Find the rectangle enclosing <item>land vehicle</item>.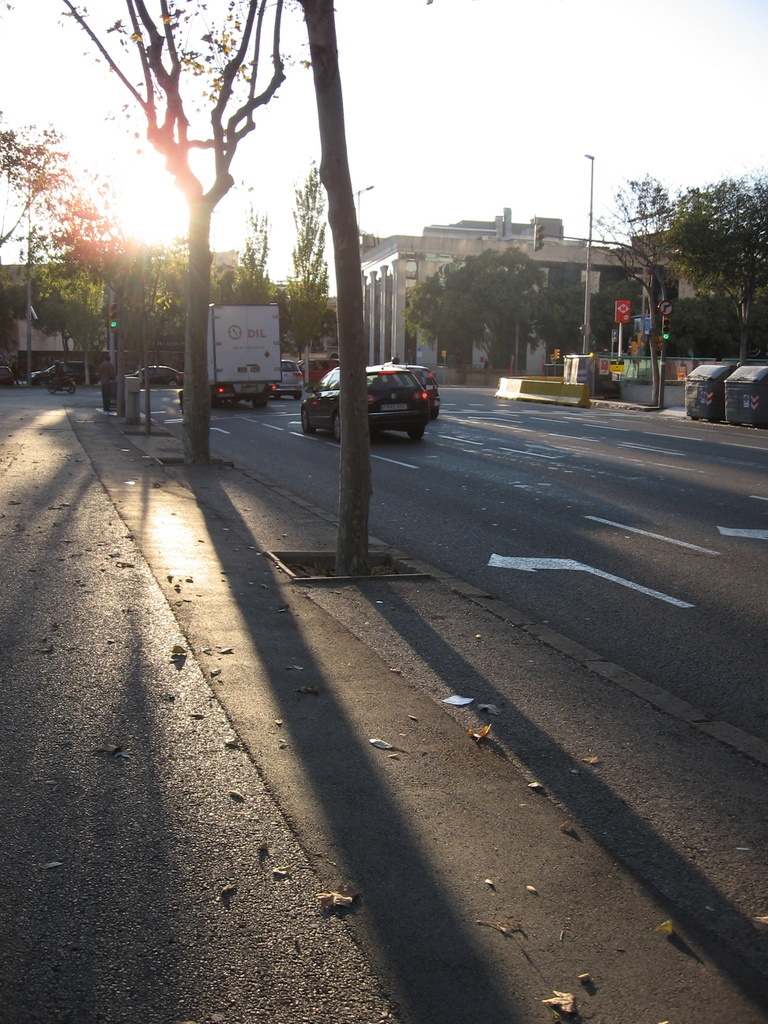
188,290,287,400.
